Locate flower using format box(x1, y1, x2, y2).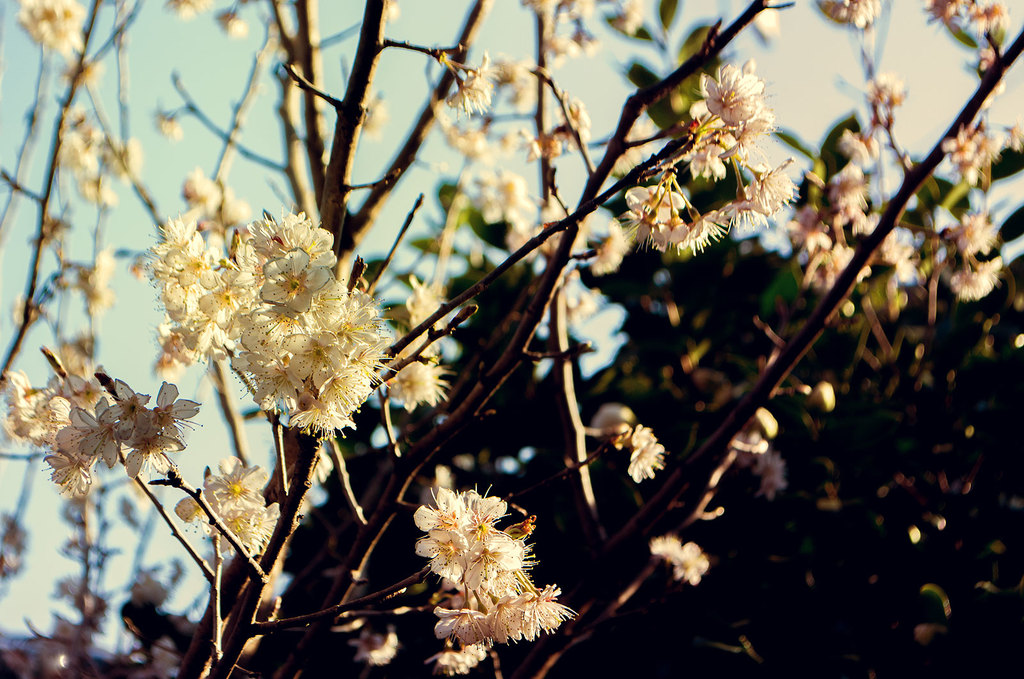
box(829, 161, 868, 215).
